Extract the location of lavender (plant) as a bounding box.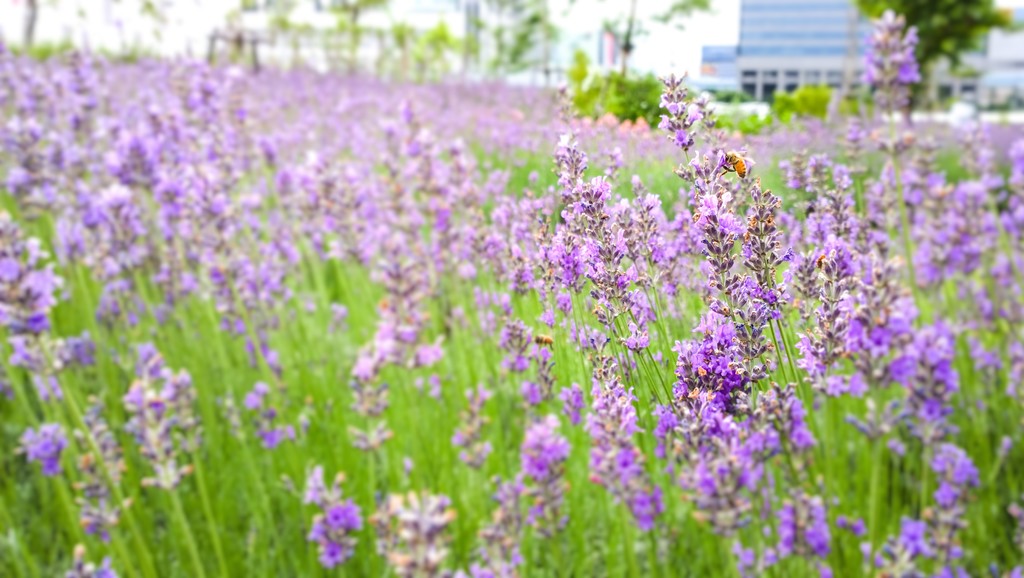
(662, 385, 746, 531).
